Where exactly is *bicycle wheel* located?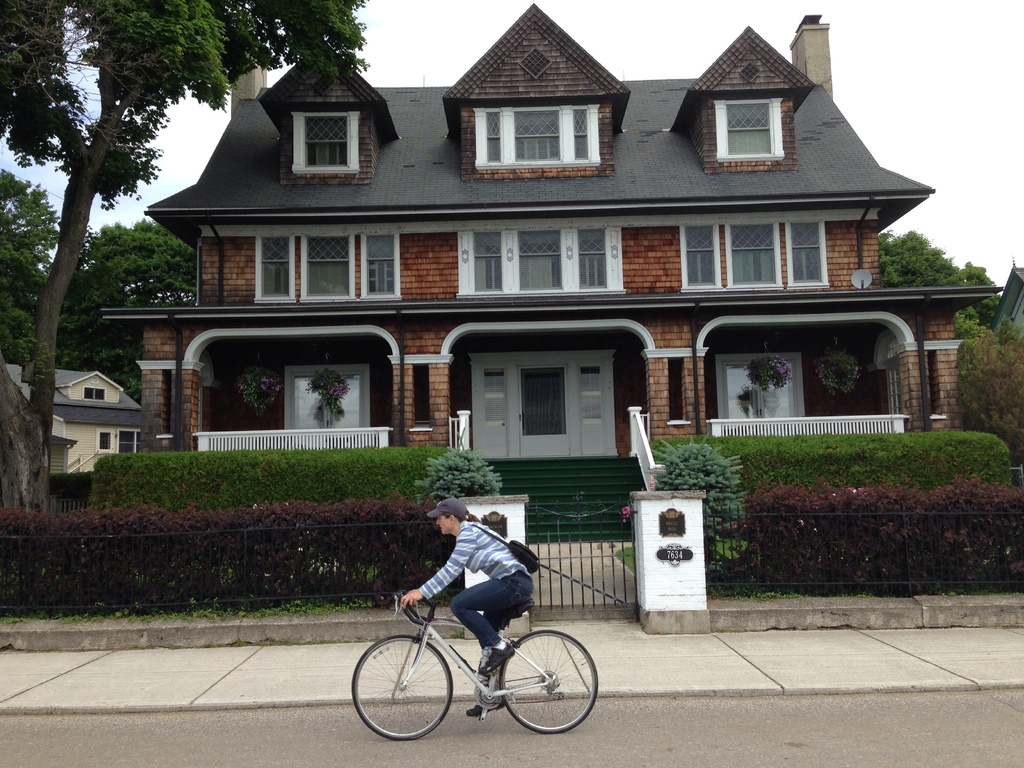
Its bounding box is [x1=501, y1=628, x2=599, y2=735].
